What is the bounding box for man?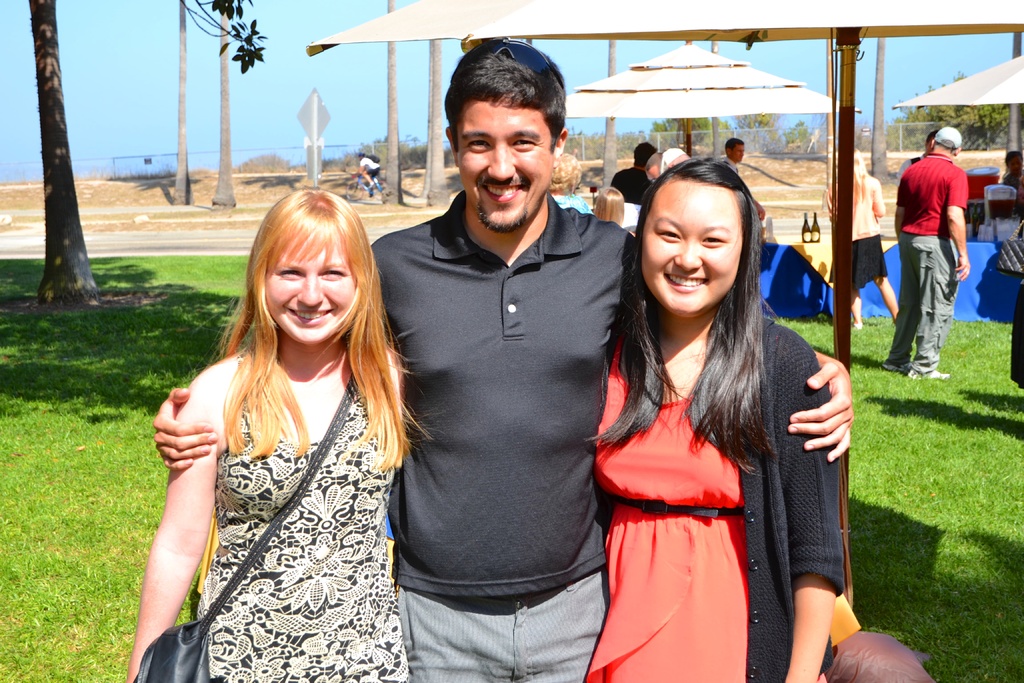
pyautogui.locateOnScreen(726, 141, 747, 169).
